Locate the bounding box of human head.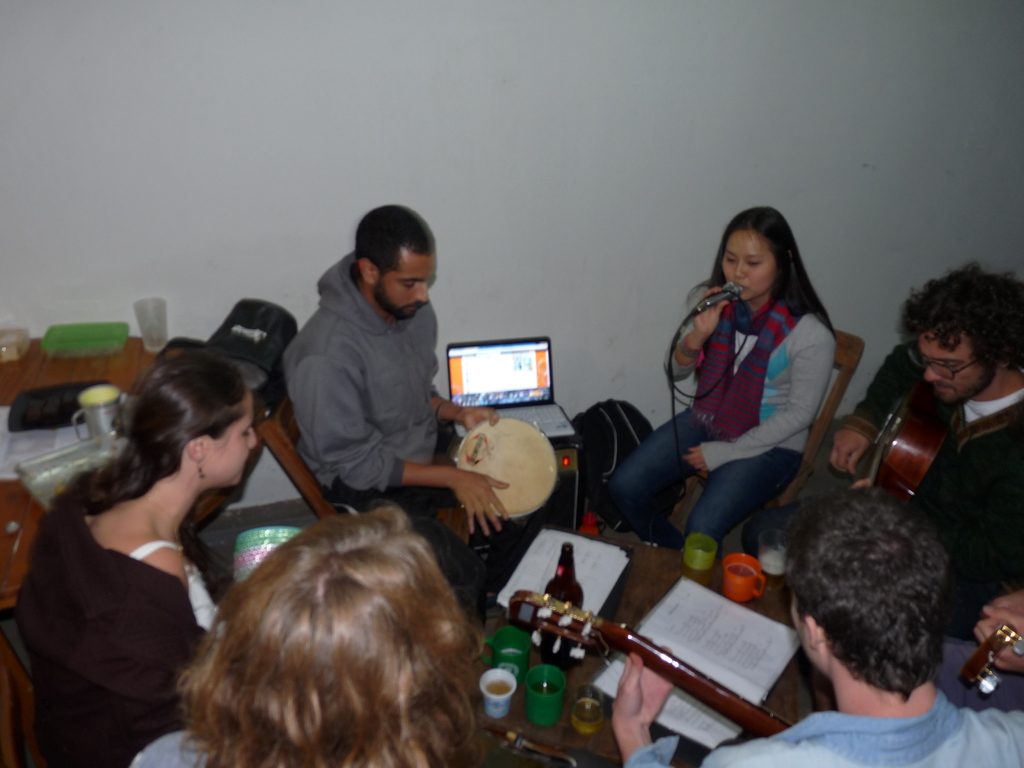
Bounding box: [x1=128, y1=352, x2=264, y2=491].
